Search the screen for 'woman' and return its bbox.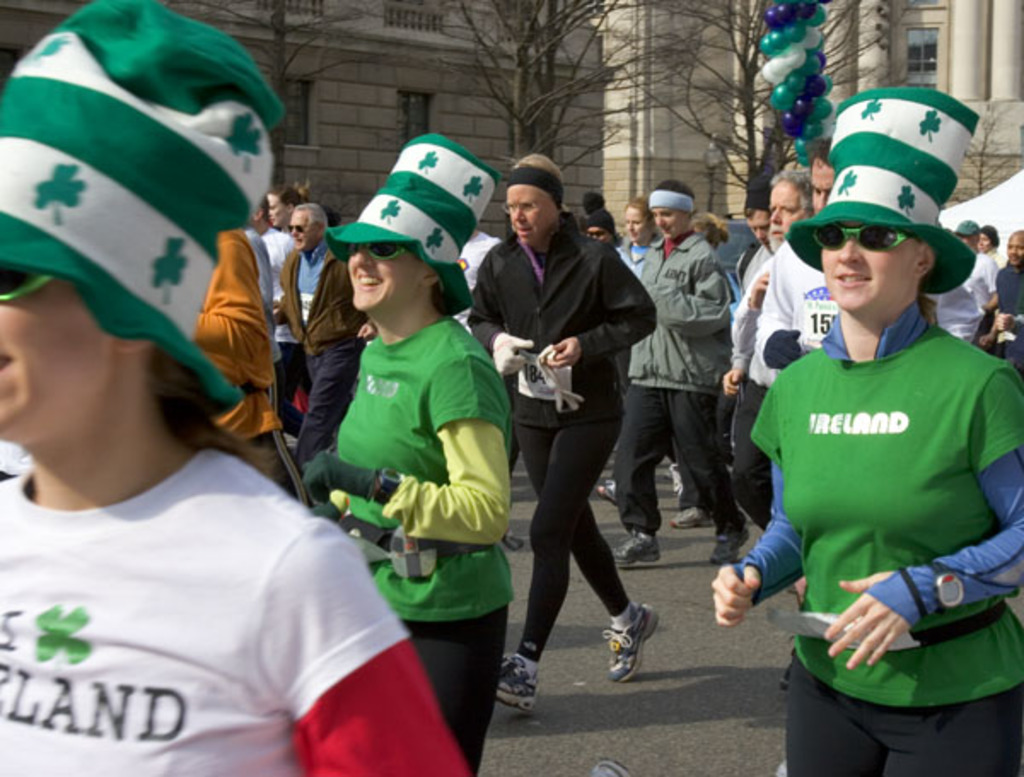
Found: region(976, 224, 1009, 350).
